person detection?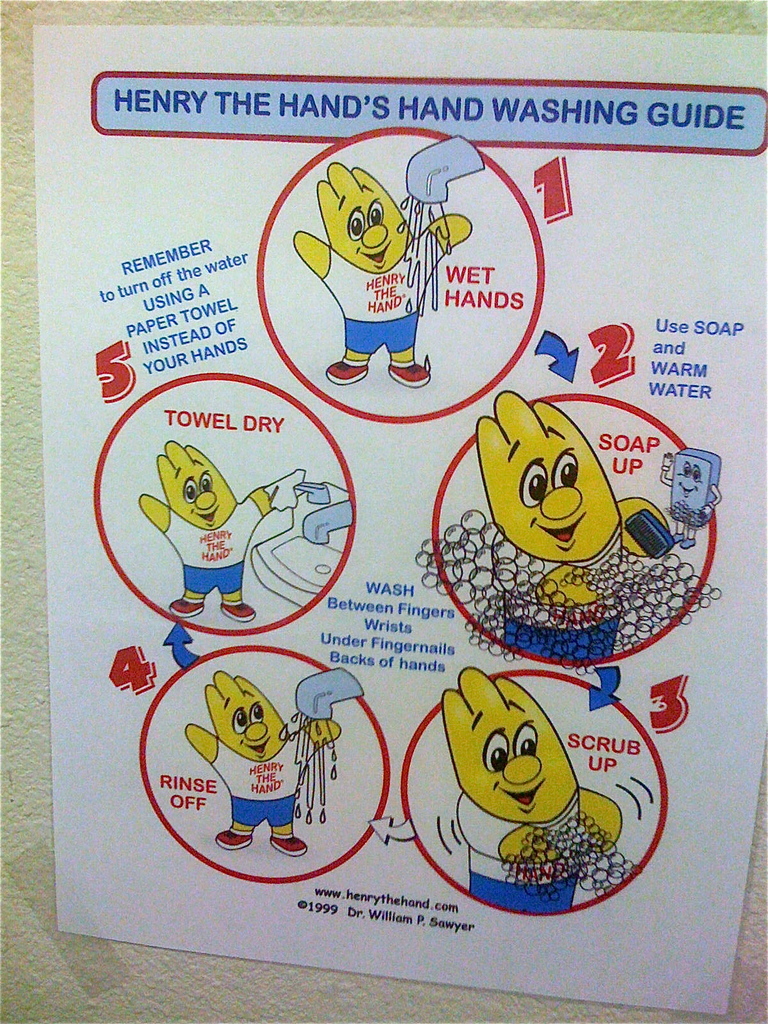
<region>300, 132, 442, 399</region>
